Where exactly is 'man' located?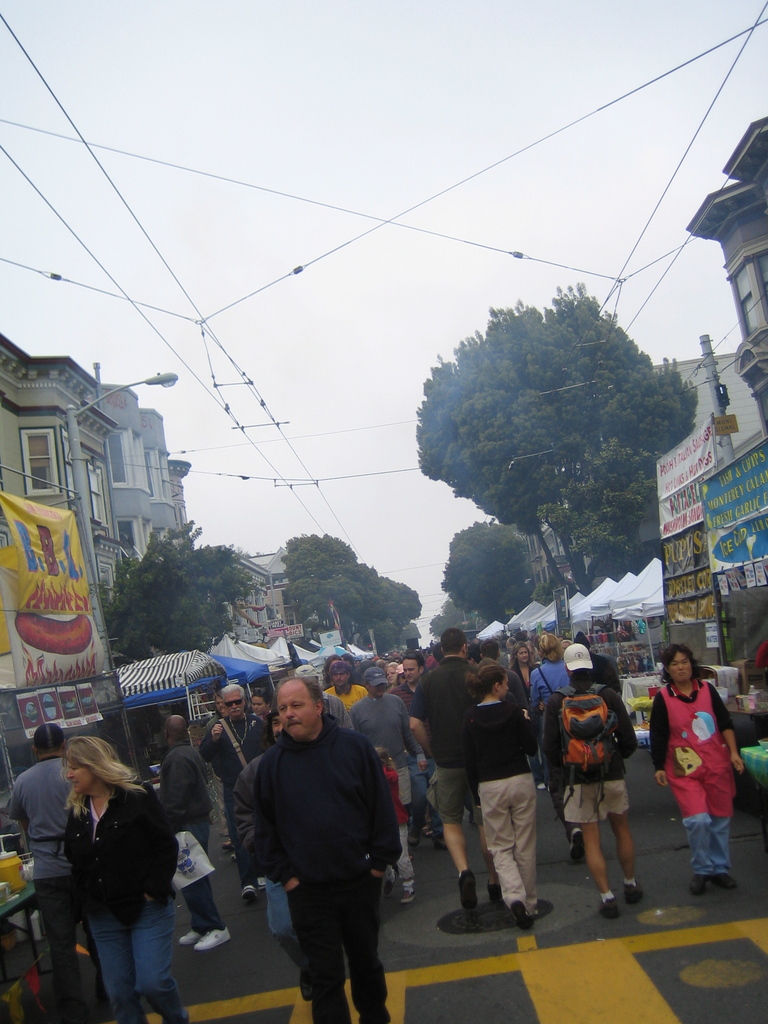
Its bounding box is locate(154, 712, 227, 950).
